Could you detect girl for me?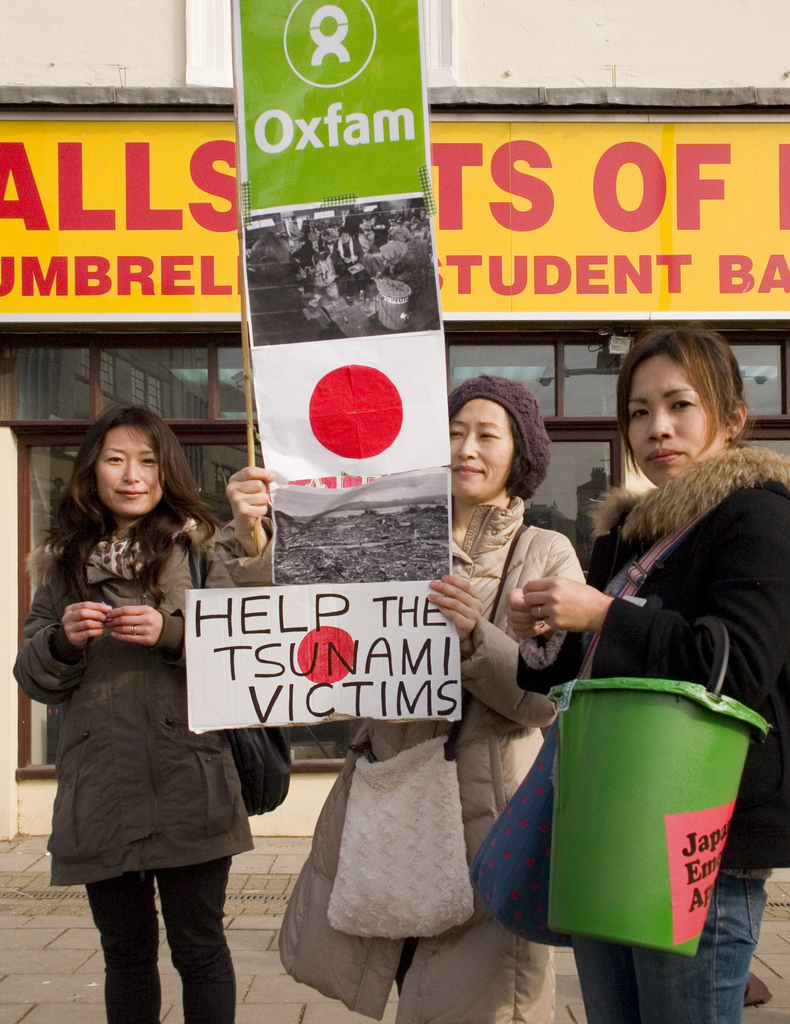
Detection result: detection(507, 323, 789, 1023).
